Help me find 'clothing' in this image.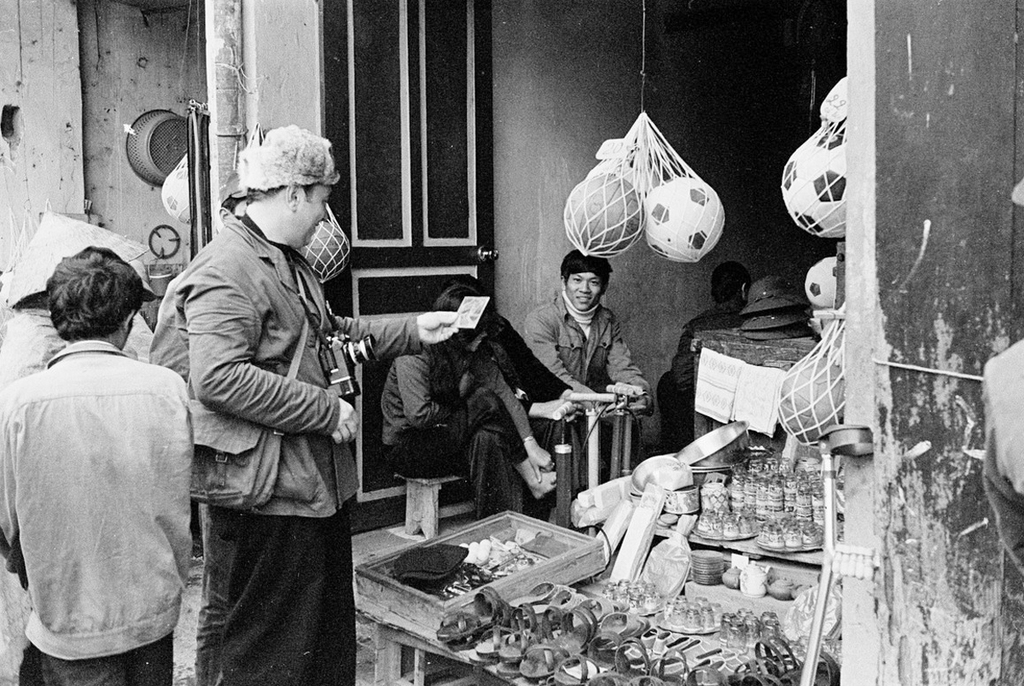
Found it: [x1=522, y1=292, x2=653, y2=411].
